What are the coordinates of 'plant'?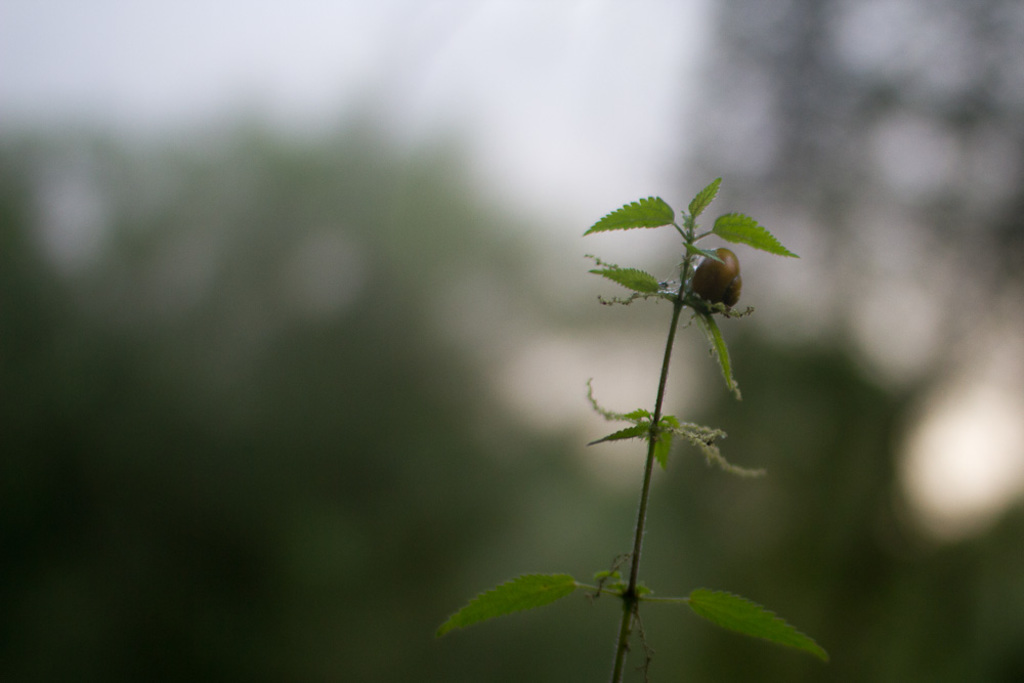
434/173/823/682.
